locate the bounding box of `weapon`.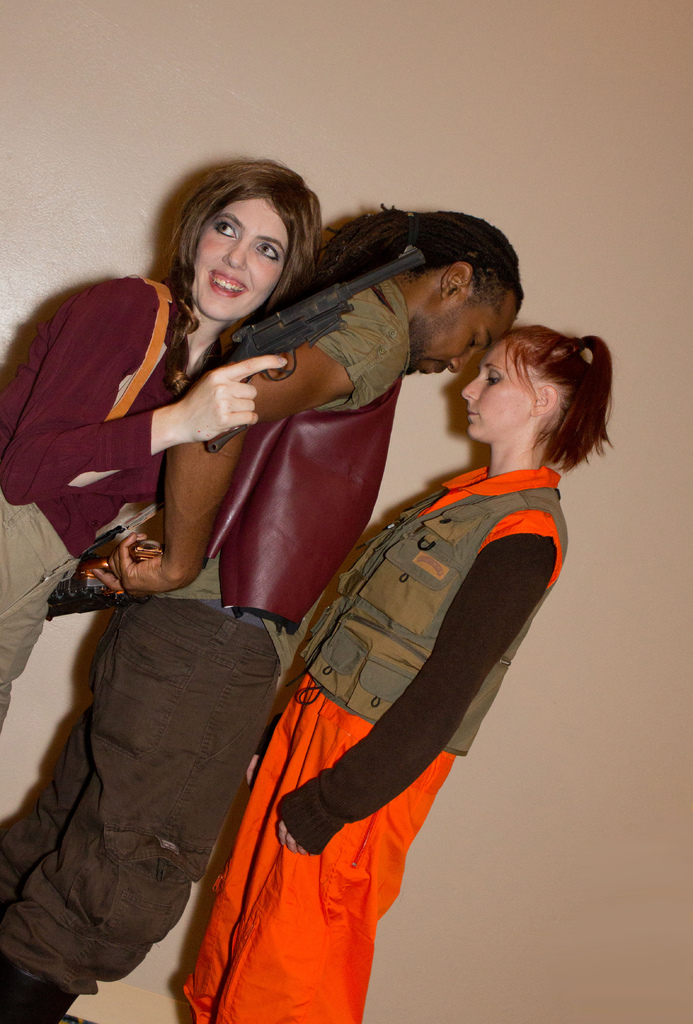
Bounding box: 44/536/163/620.
